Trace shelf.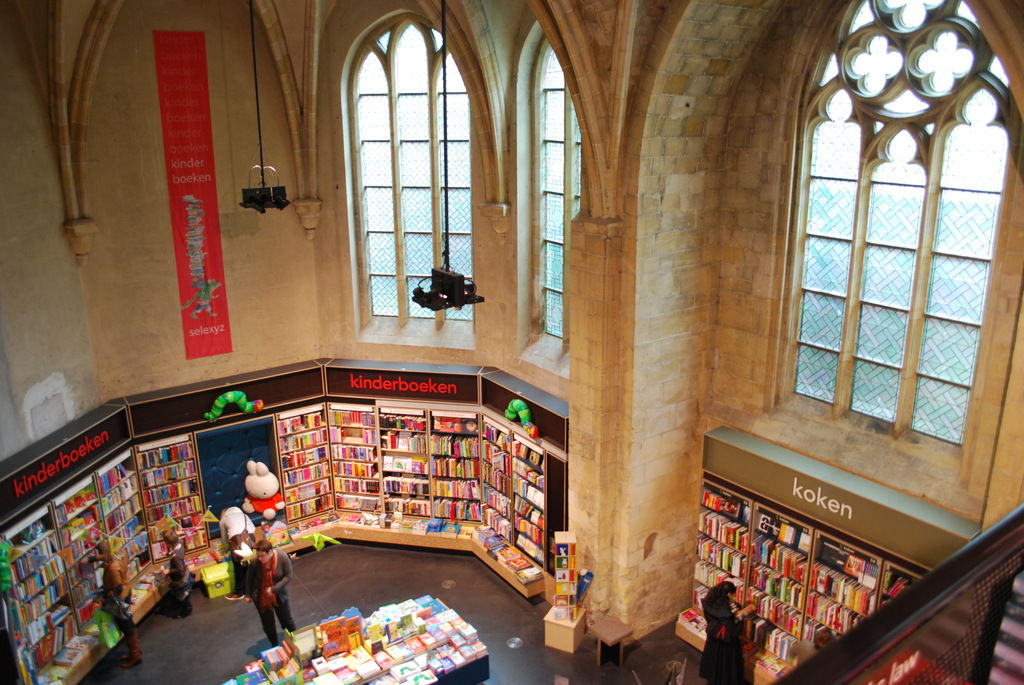
Traced to BBox(872, 556, 936, 620).
